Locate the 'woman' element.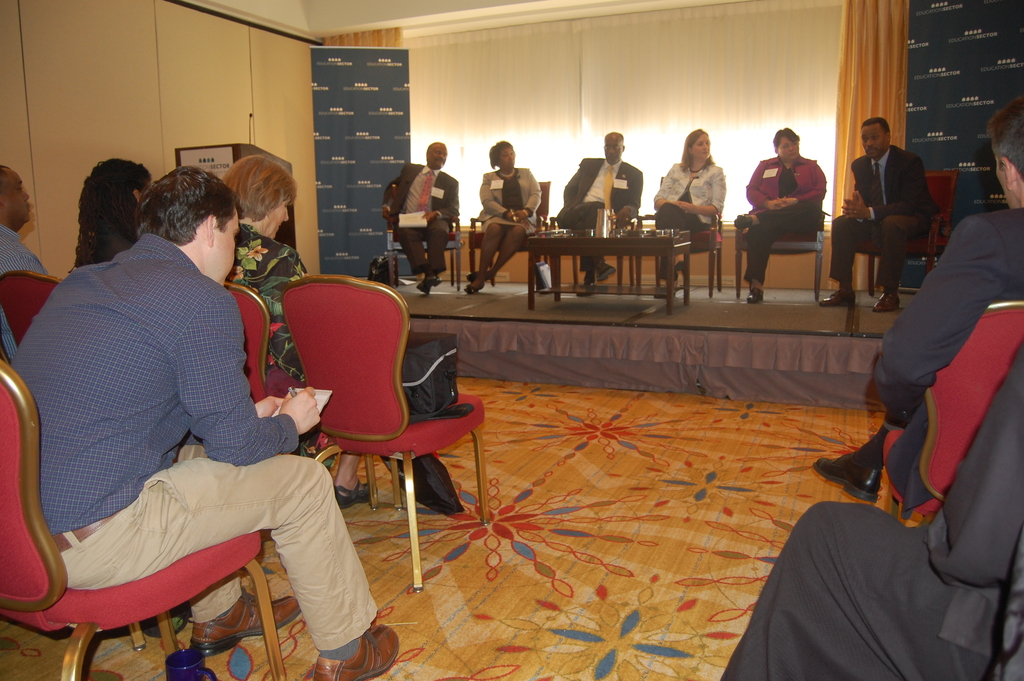
Element bbox: [652, 127, 728, 290].
